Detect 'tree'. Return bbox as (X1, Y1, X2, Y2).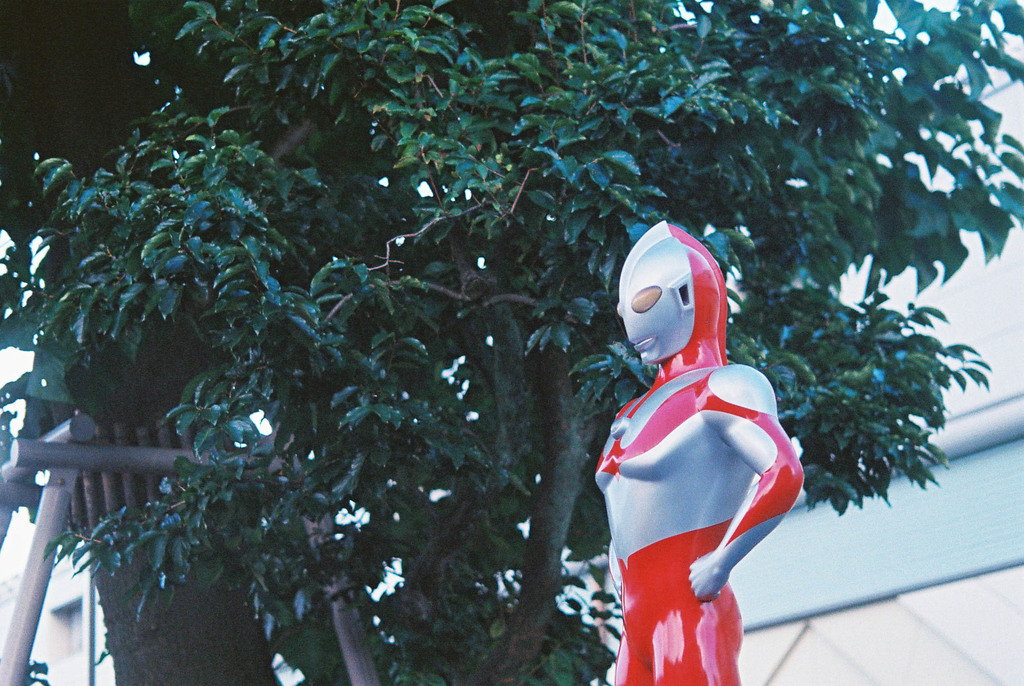
(0, 0, 1021, 685).
